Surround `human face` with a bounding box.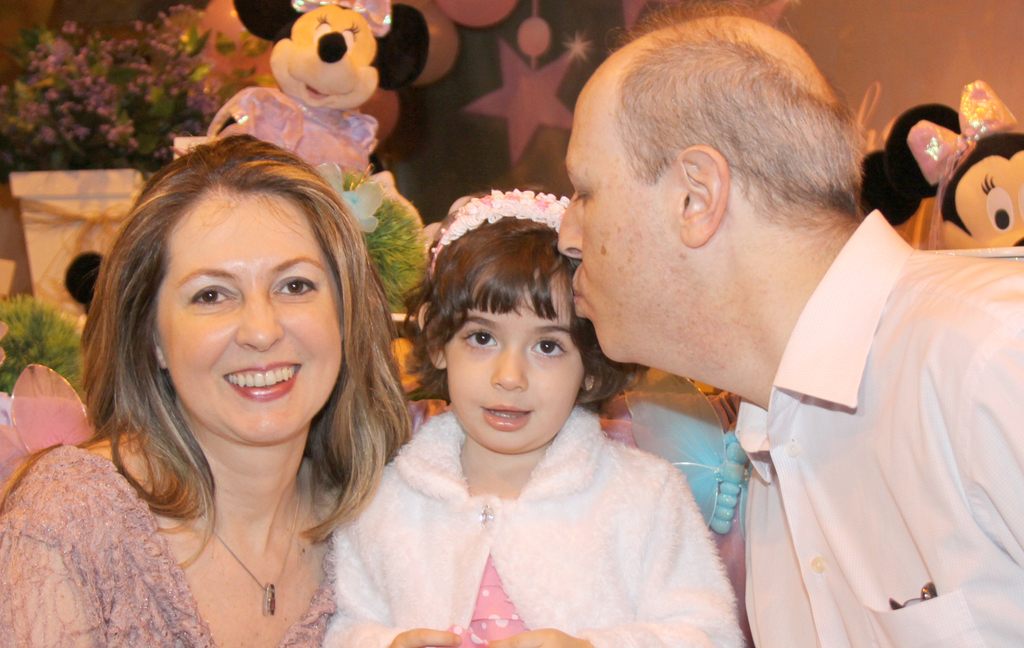
(x1=446, y1=277, x2=587, y2=457).
